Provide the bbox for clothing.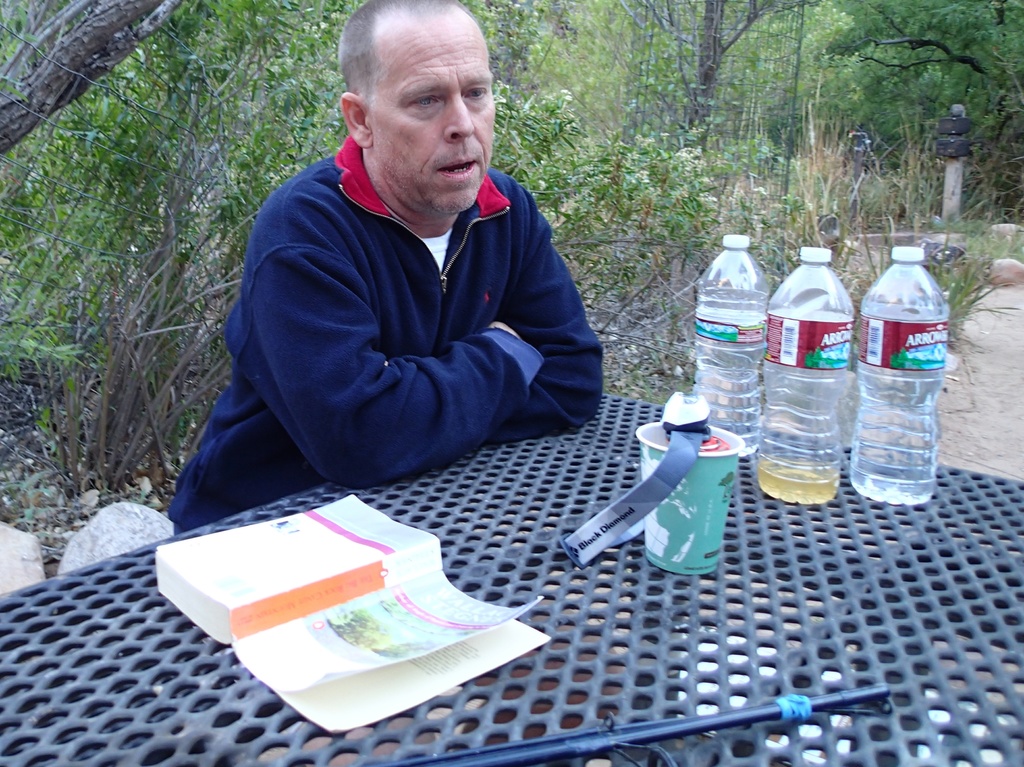
193/94/609/508.
